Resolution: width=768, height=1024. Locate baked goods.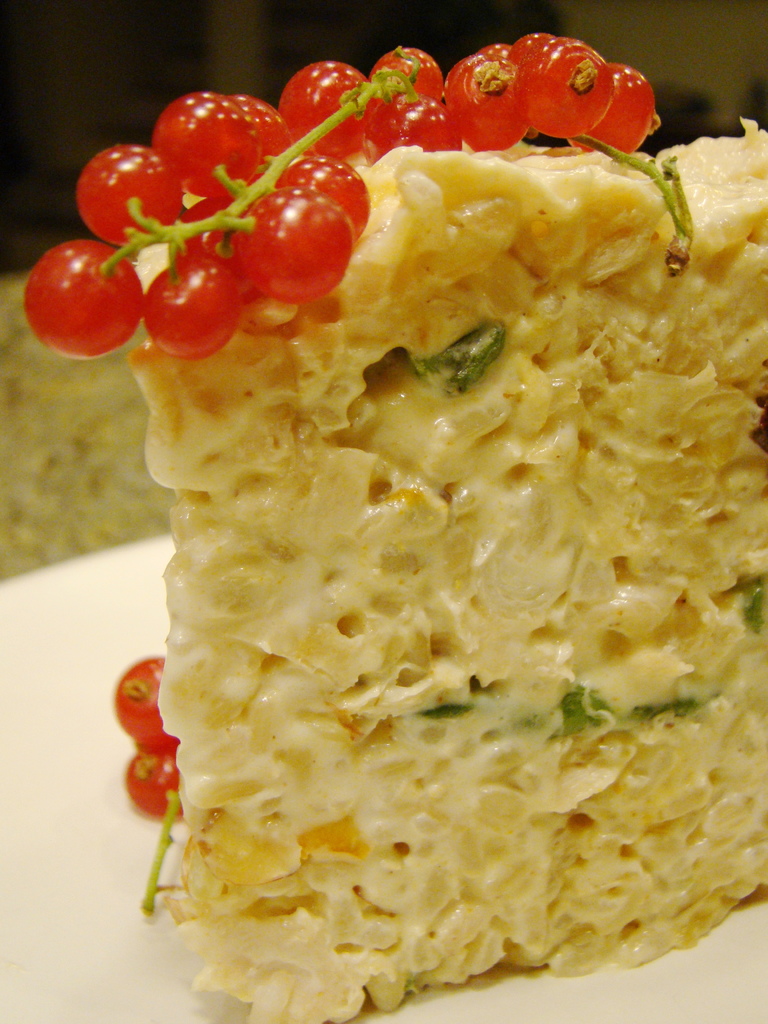
x1=110, y1=94, x2=767, y2=1023.
